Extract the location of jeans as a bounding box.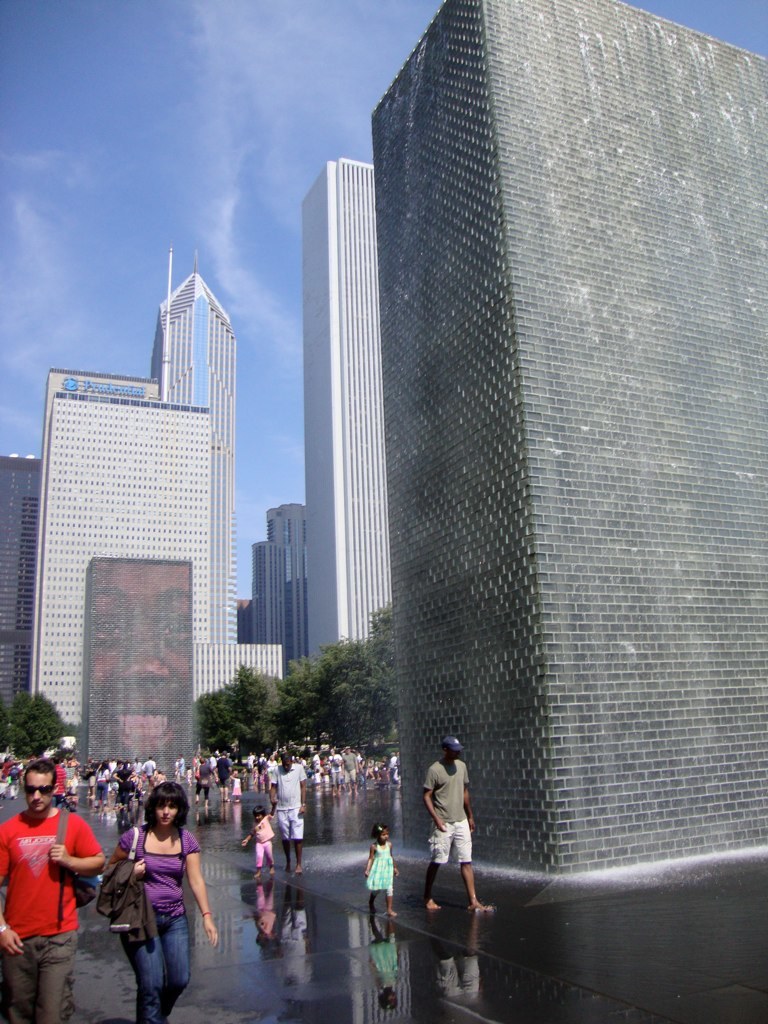
box=[96, 783, 105, 801].
